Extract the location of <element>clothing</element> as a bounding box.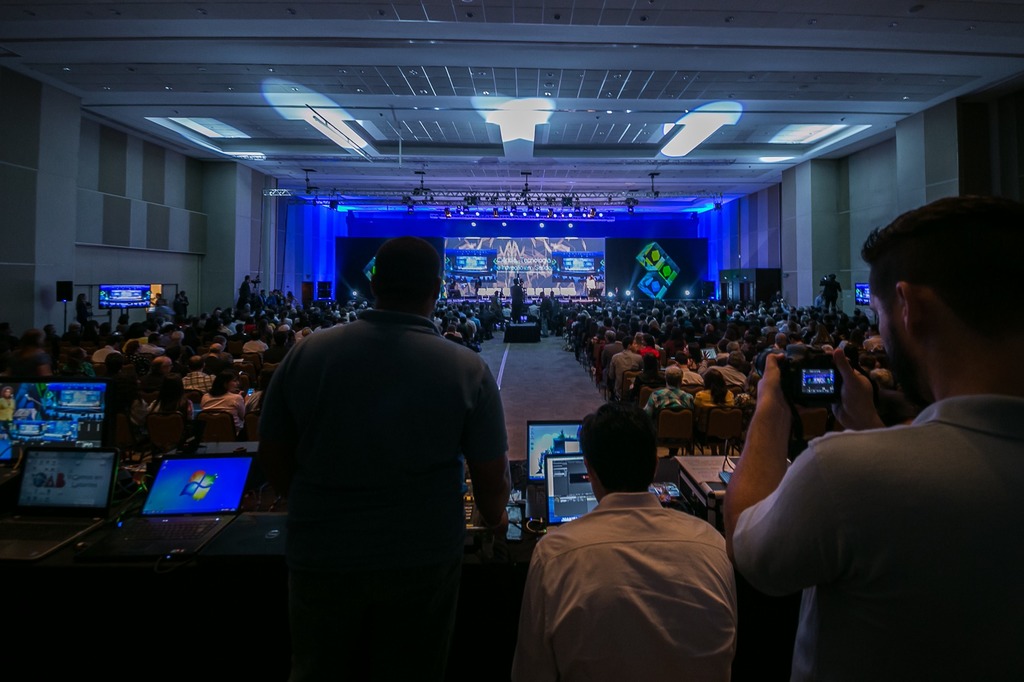
box=[680, 365, 705, 389].
